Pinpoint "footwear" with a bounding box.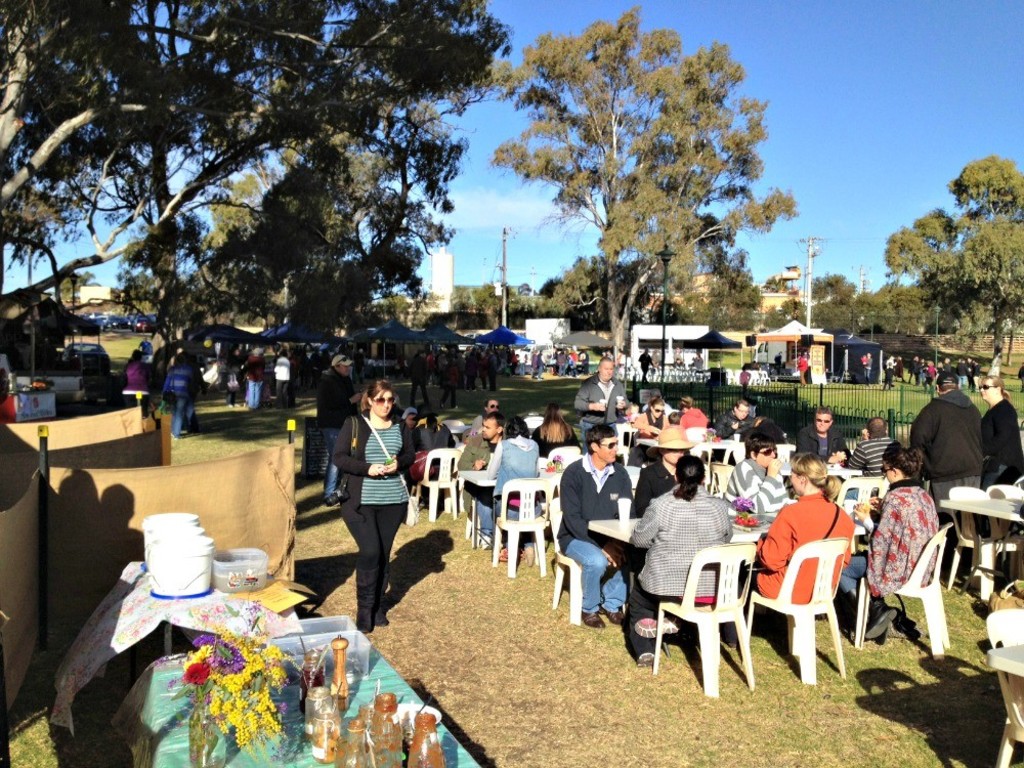
(522,542,536,566).
